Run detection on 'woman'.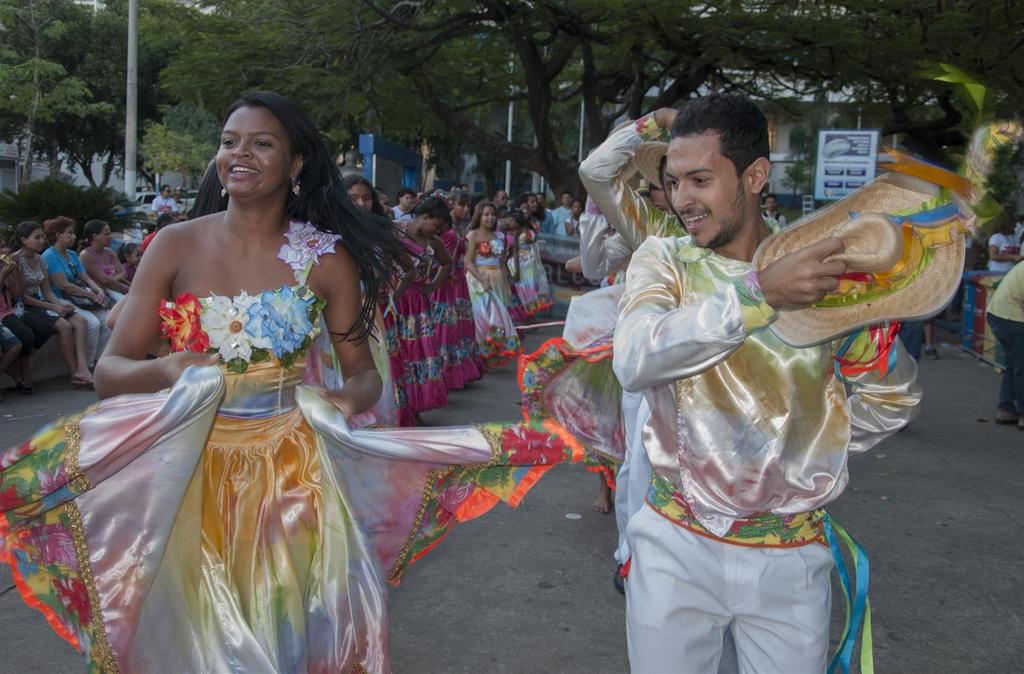
Result: 460,200,524,379.
